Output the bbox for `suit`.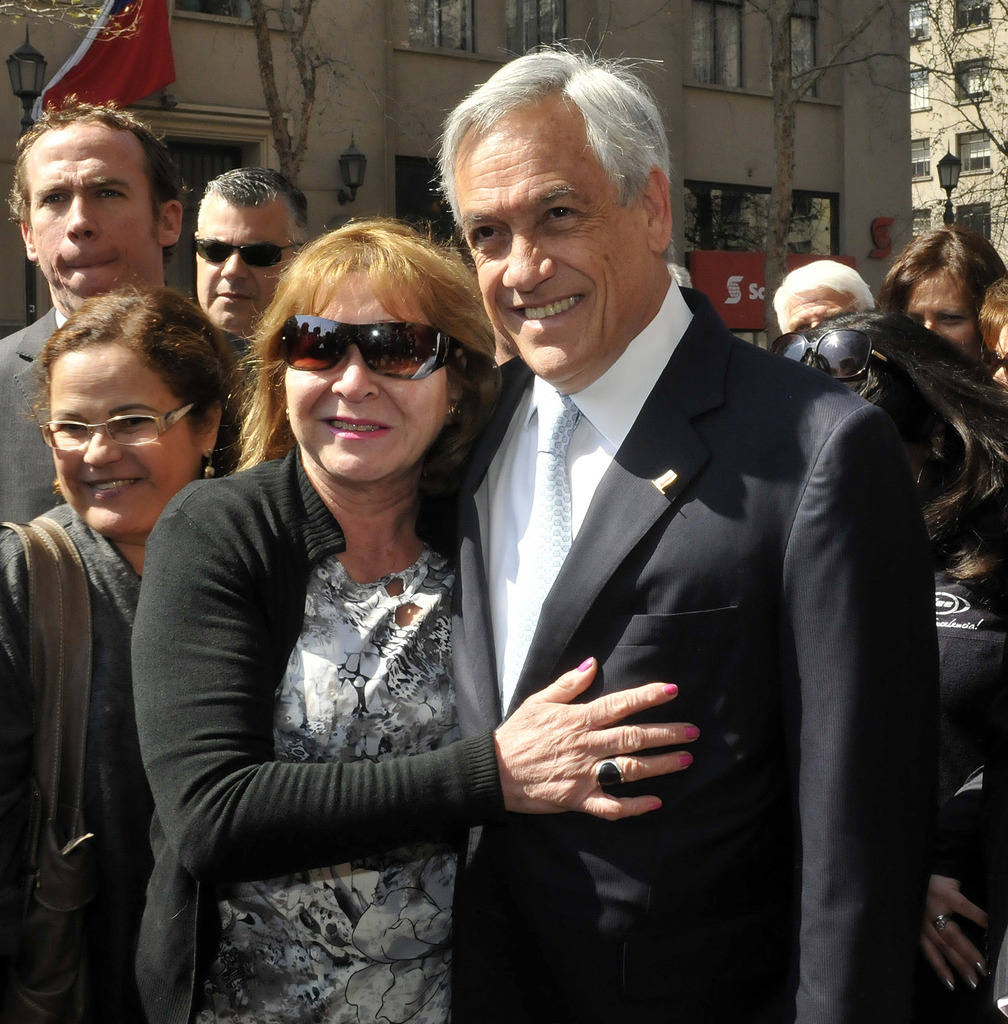
left=0, top=307, right=245, bottom=540.
